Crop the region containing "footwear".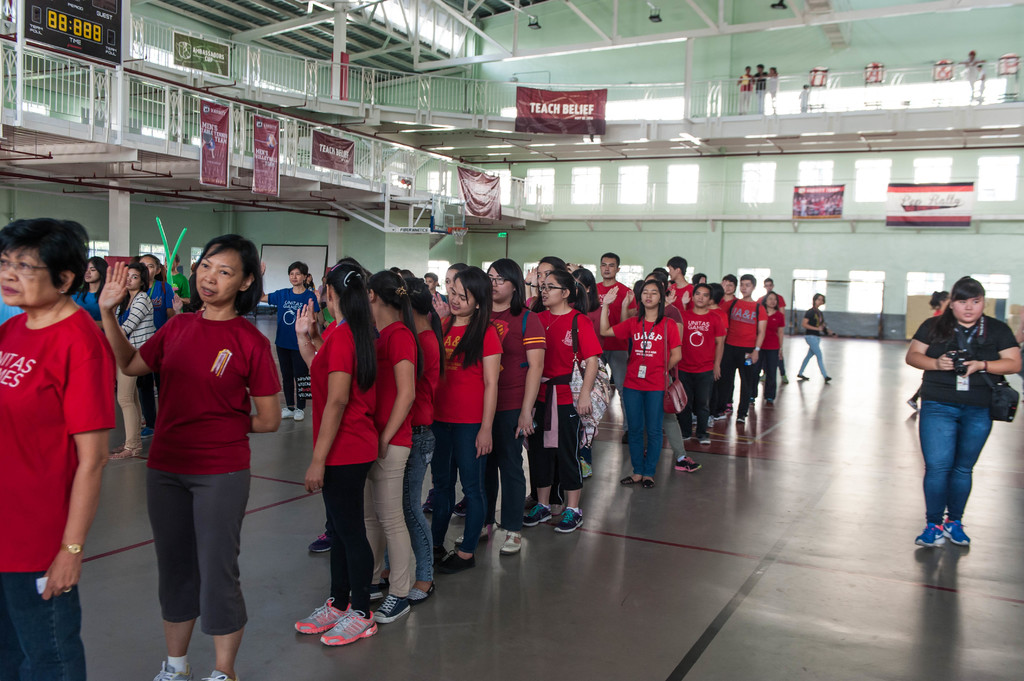
Crop region: {"x1": 432, "y1": 548, "x2": 447, "y2": 564}.
